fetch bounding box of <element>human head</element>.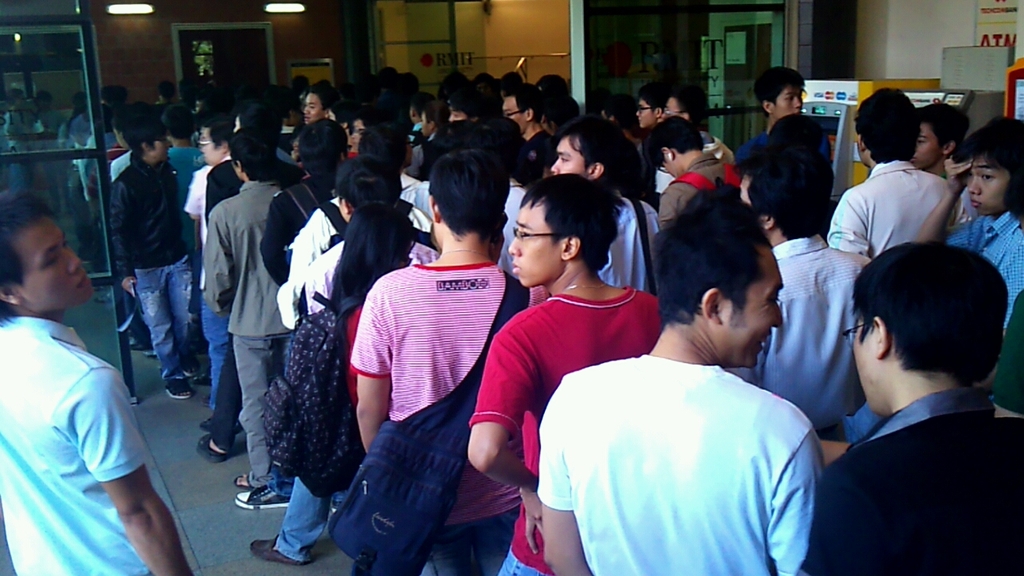
Bbox: rect(758, 66, 813, 120).
